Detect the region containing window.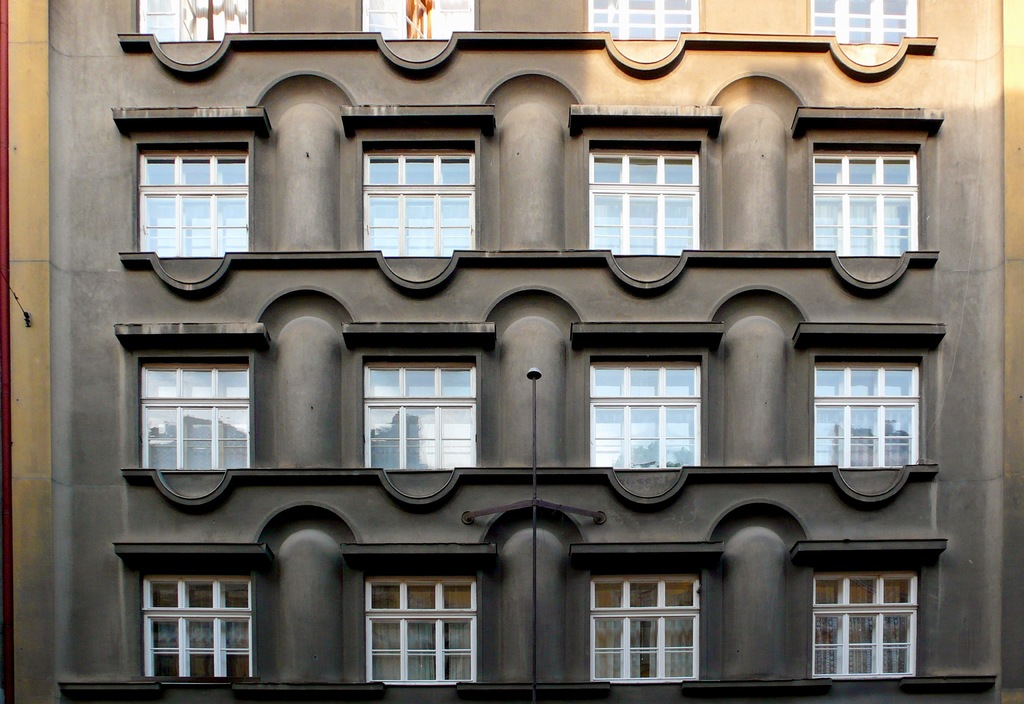
box=[785, 320, 947, 472].
